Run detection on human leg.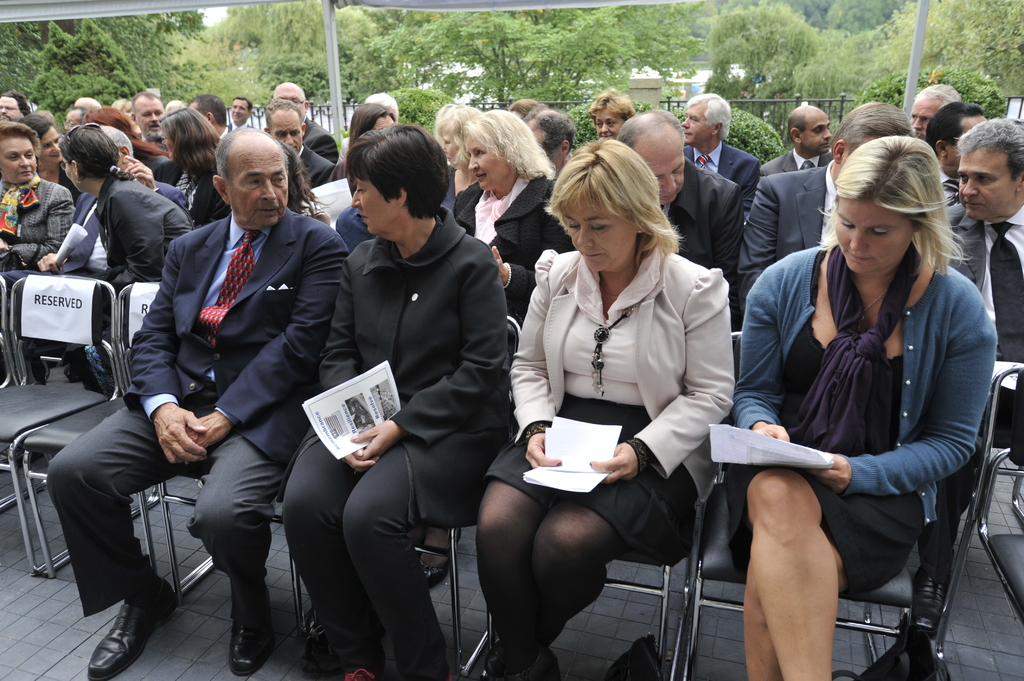
Result: Rect(283, 428, 359, 680).
